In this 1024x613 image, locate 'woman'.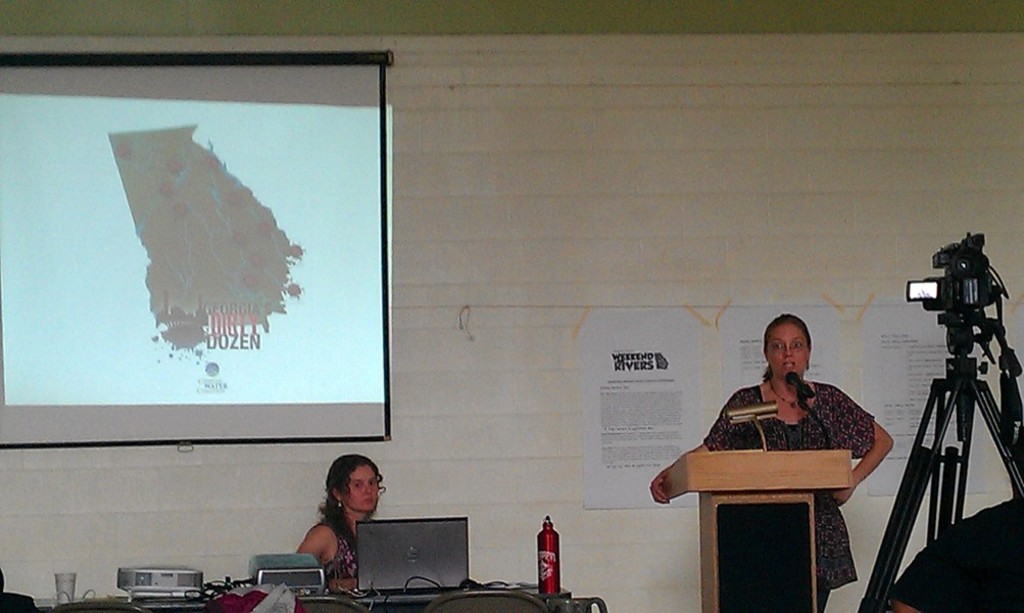
Bounding box: (668,321,899,557).
